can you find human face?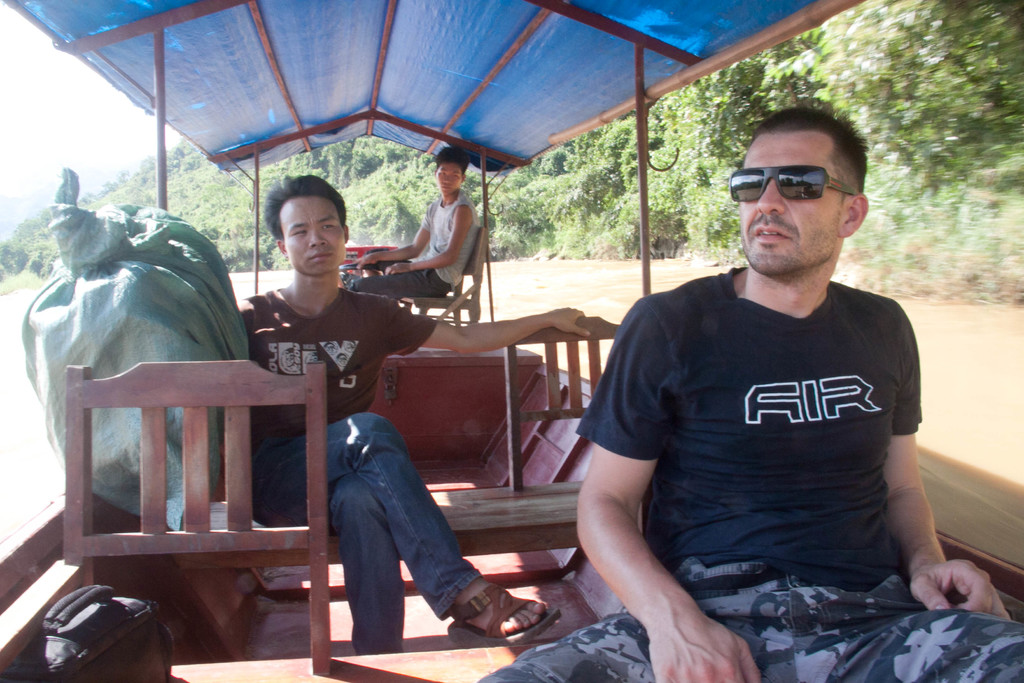
Yes, bounding box: 275,188,346,274.
